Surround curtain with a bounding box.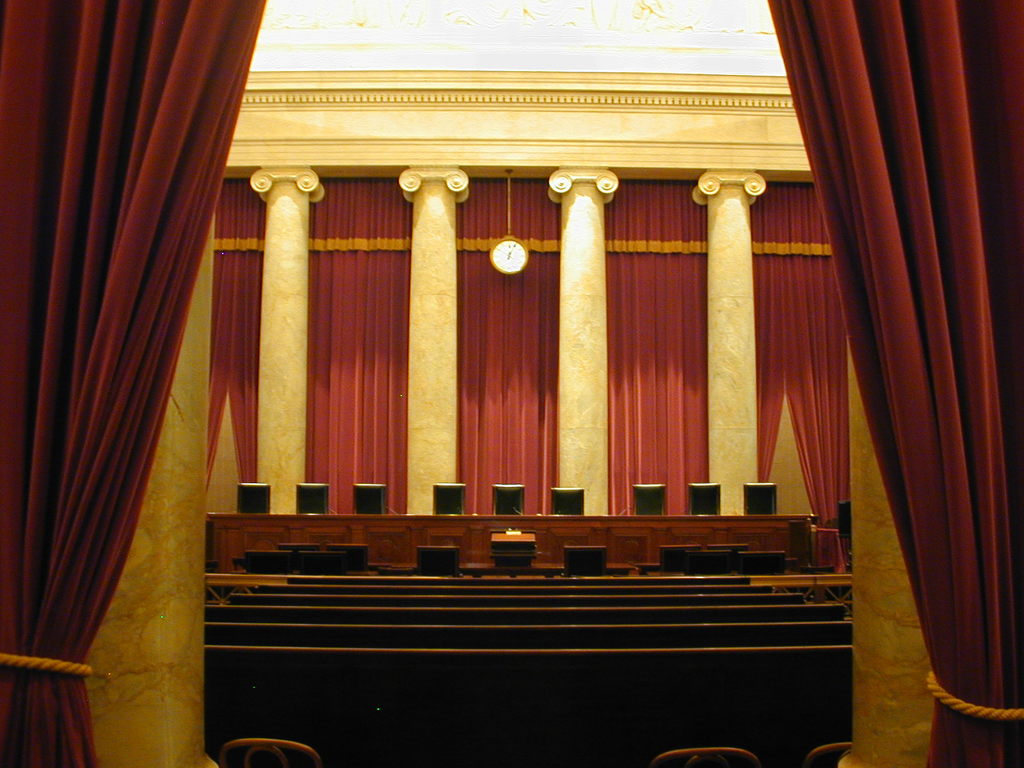
detection(6, 0, 264, 764).
